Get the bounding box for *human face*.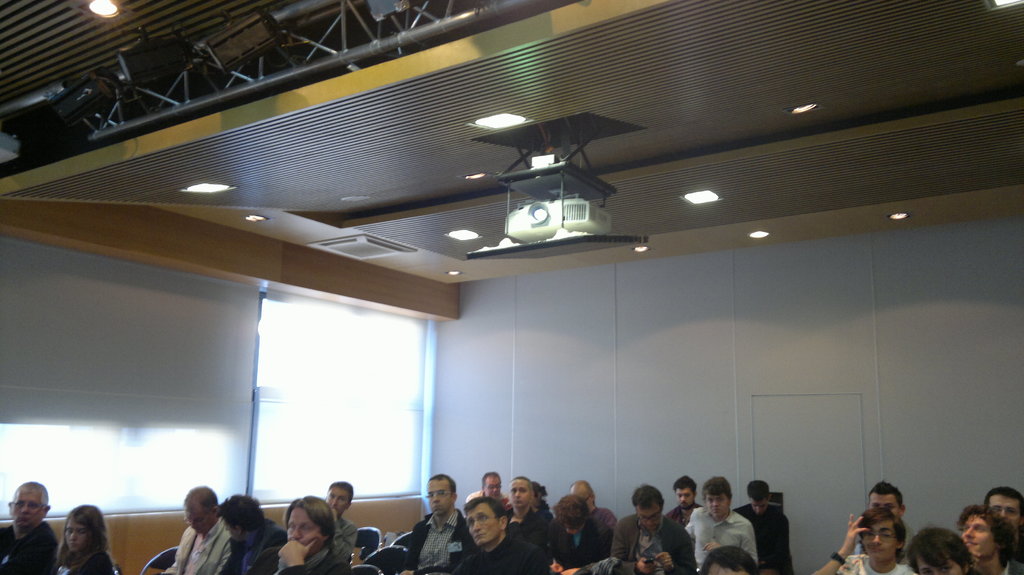
<box>483,477,499,500</box>.
